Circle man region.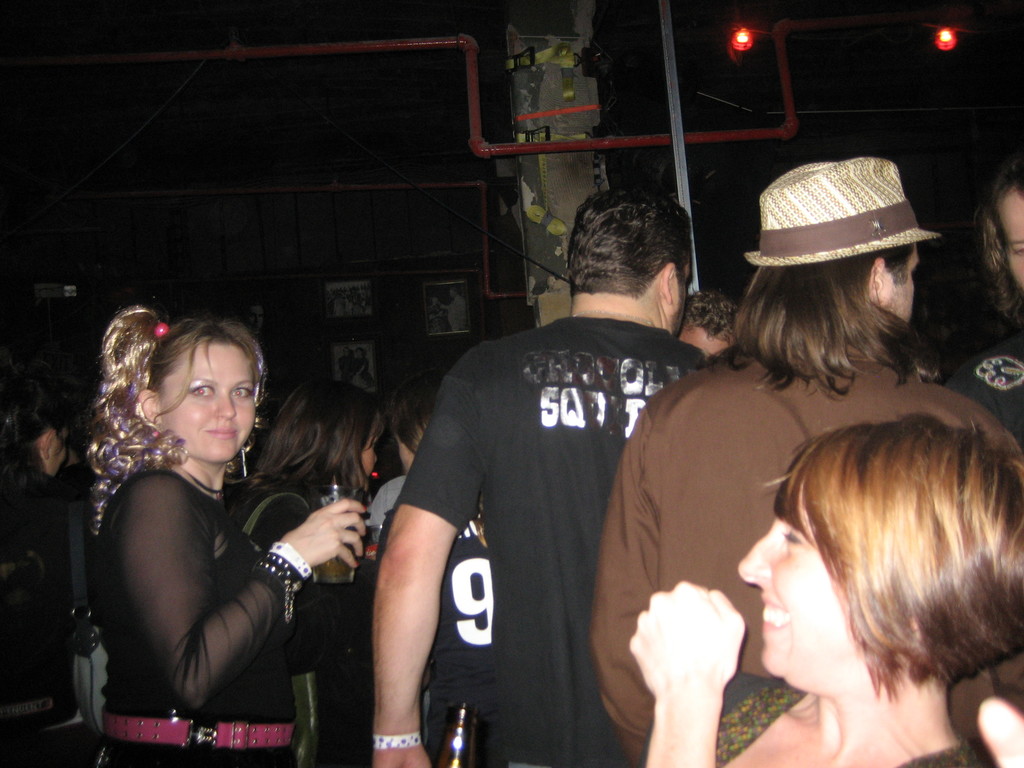
Region: x1=355, y1=148, x2=763, y2=767.
